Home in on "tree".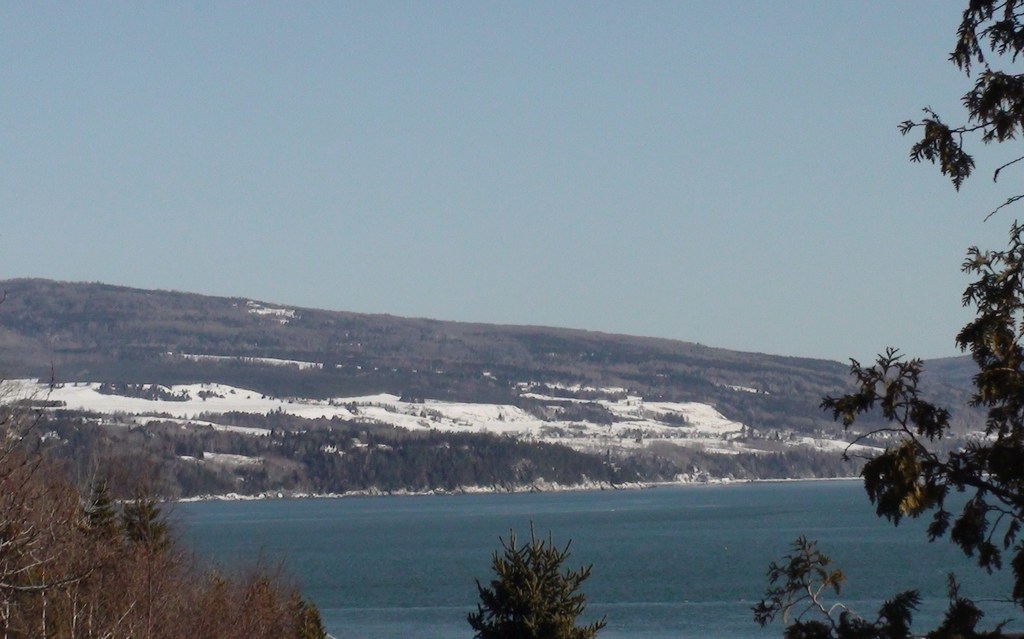
Homed in at left=751, top=0, right=1023, bottom=638.
